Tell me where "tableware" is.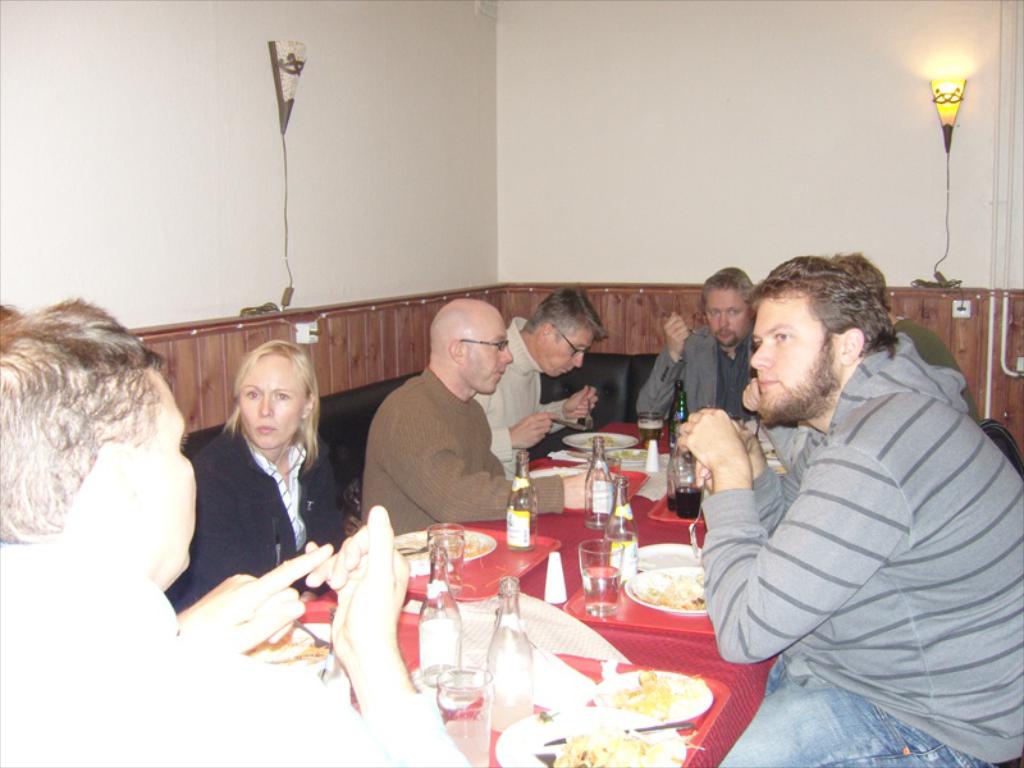
"tableware" is at x1=632 y1=411 x2=658 y2=444.
